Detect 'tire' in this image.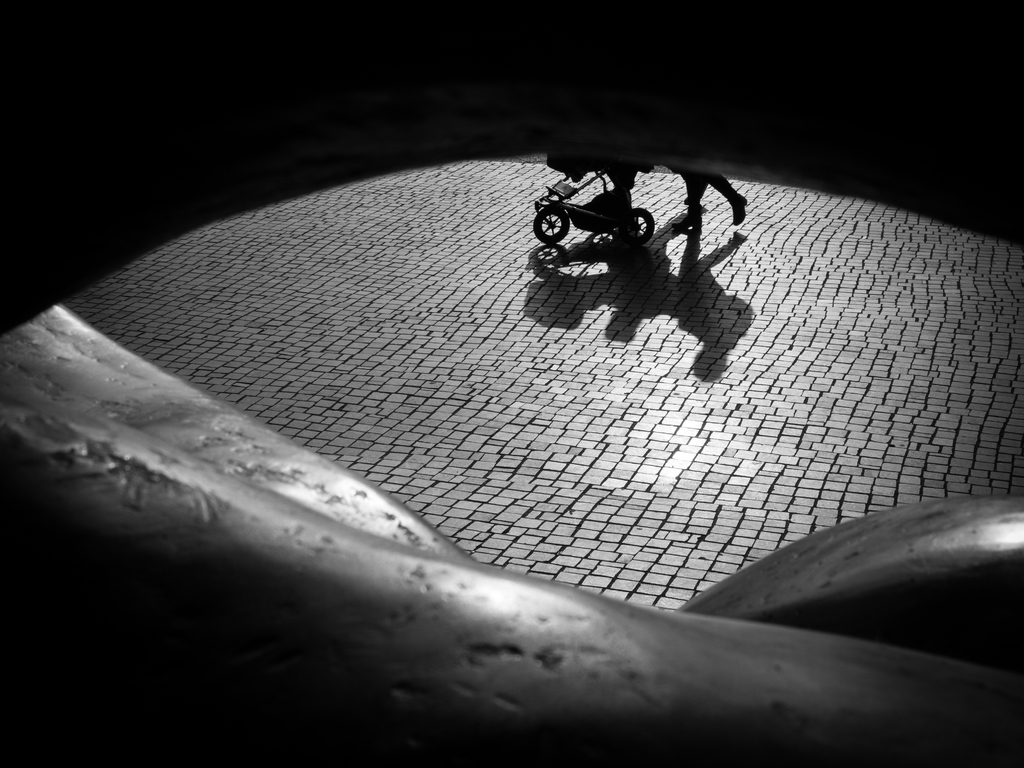
Detection: (left=621, top=208, right=653, bottom=240).
